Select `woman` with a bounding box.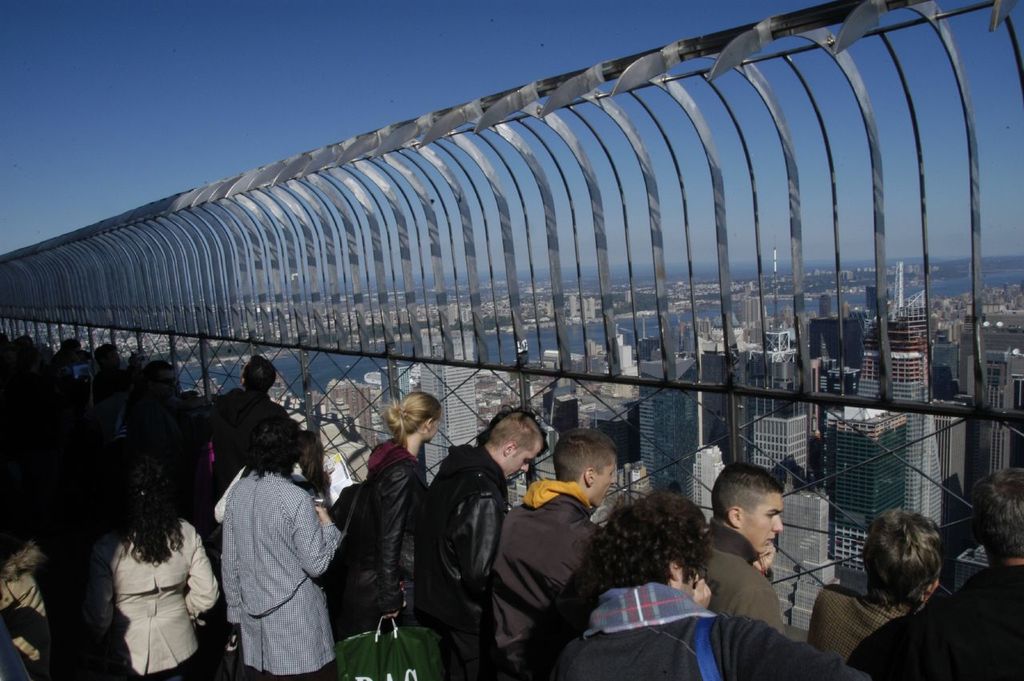
806/513/945/670.
